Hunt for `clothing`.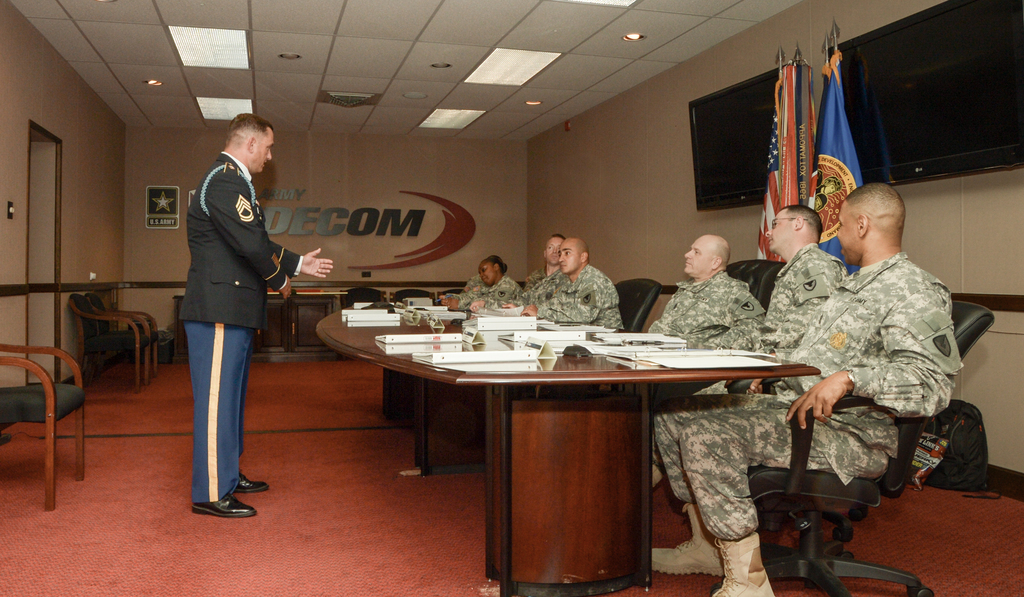
Hunted down at [165,102,282,485].
